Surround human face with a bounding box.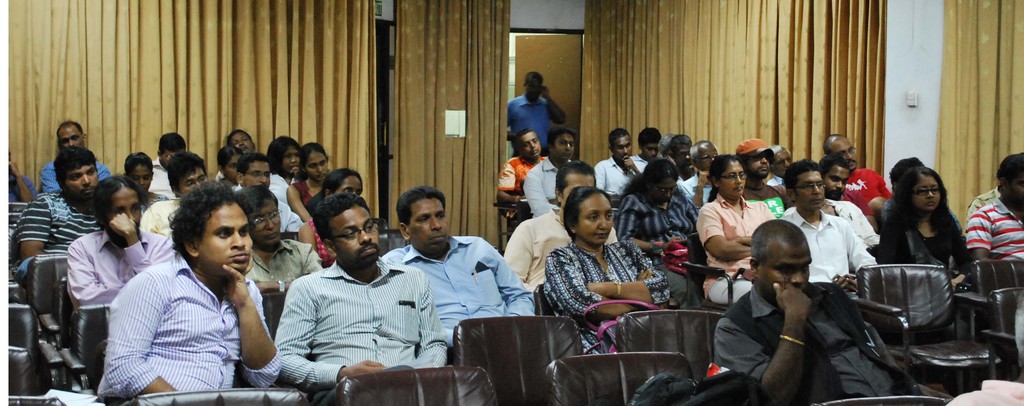
641,144,658,159.
